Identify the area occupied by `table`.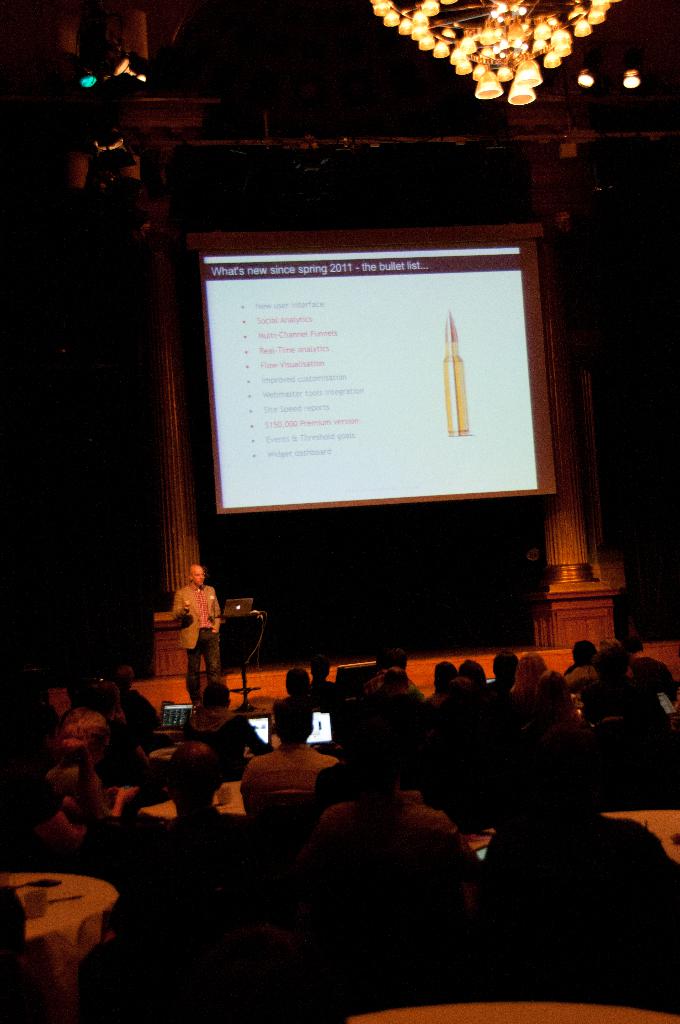
Area: rect(138, 780, 250, 823).
